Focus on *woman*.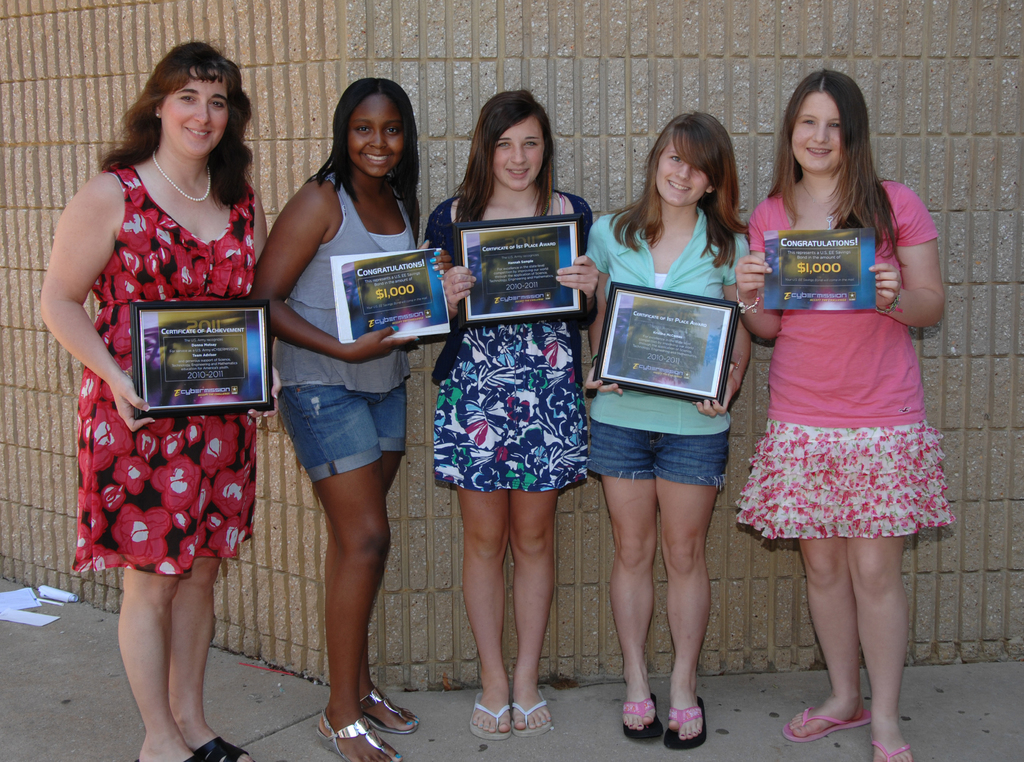
Focused at 575 108 755 752.
